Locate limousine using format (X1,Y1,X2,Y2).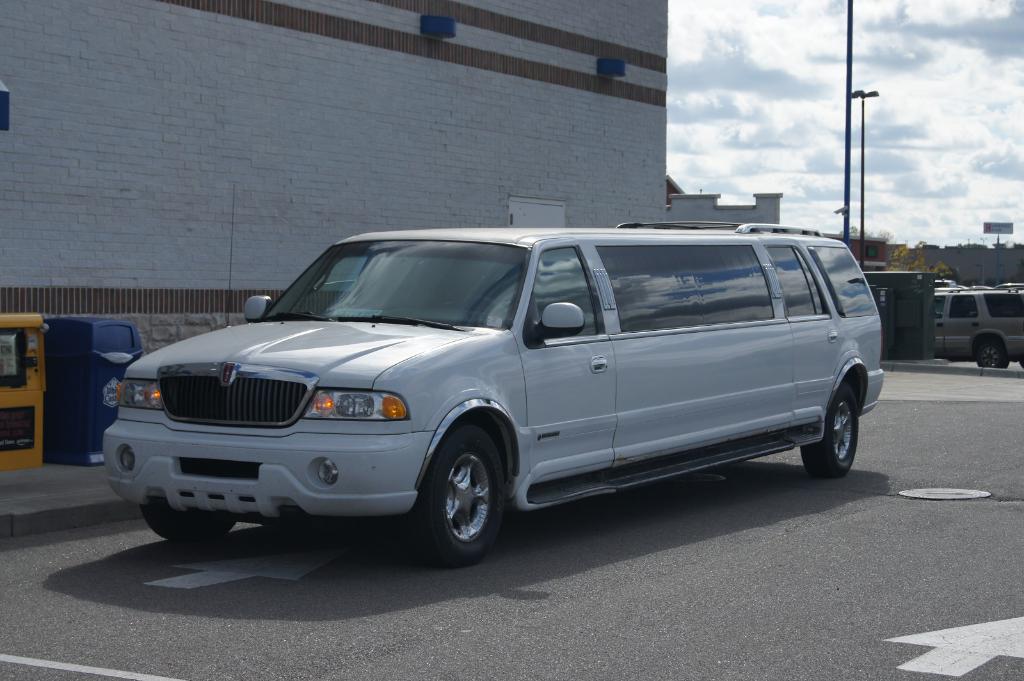
(103,221,885,571).
